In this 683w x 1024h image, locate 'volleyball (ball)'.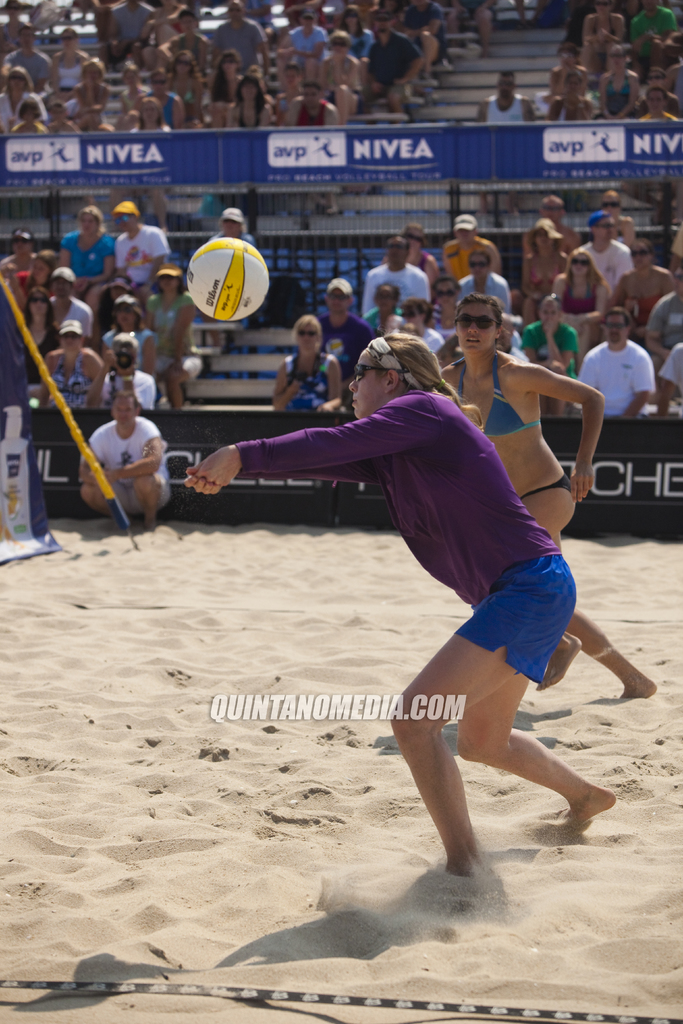
Bounding box: locate(183, 237, 271, 323).
